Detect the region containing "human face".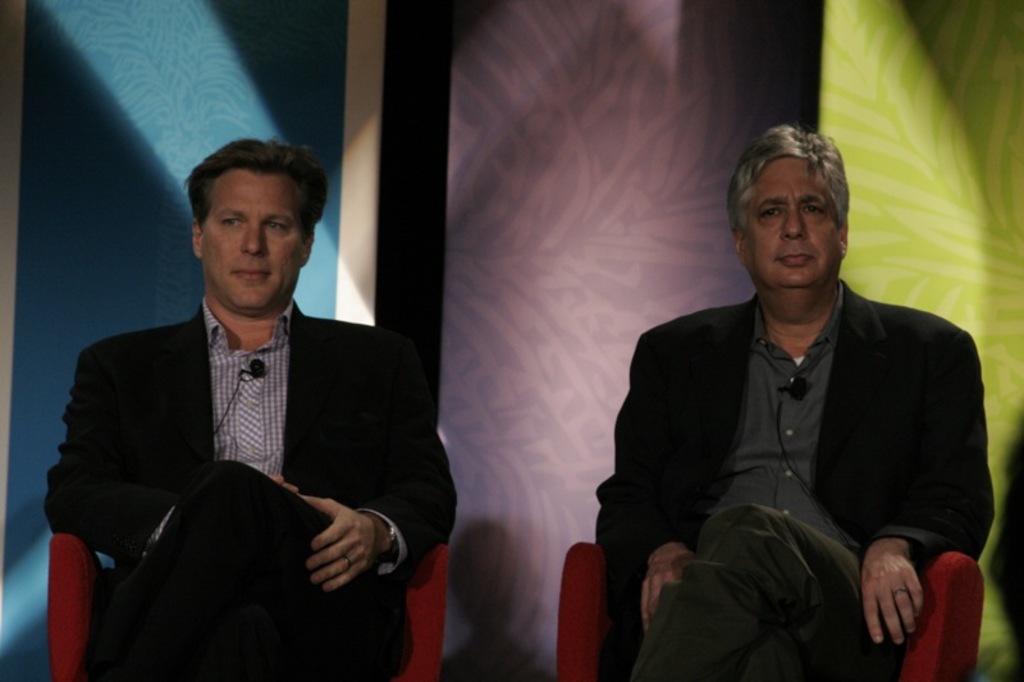
[745, 157, 837, 283].
